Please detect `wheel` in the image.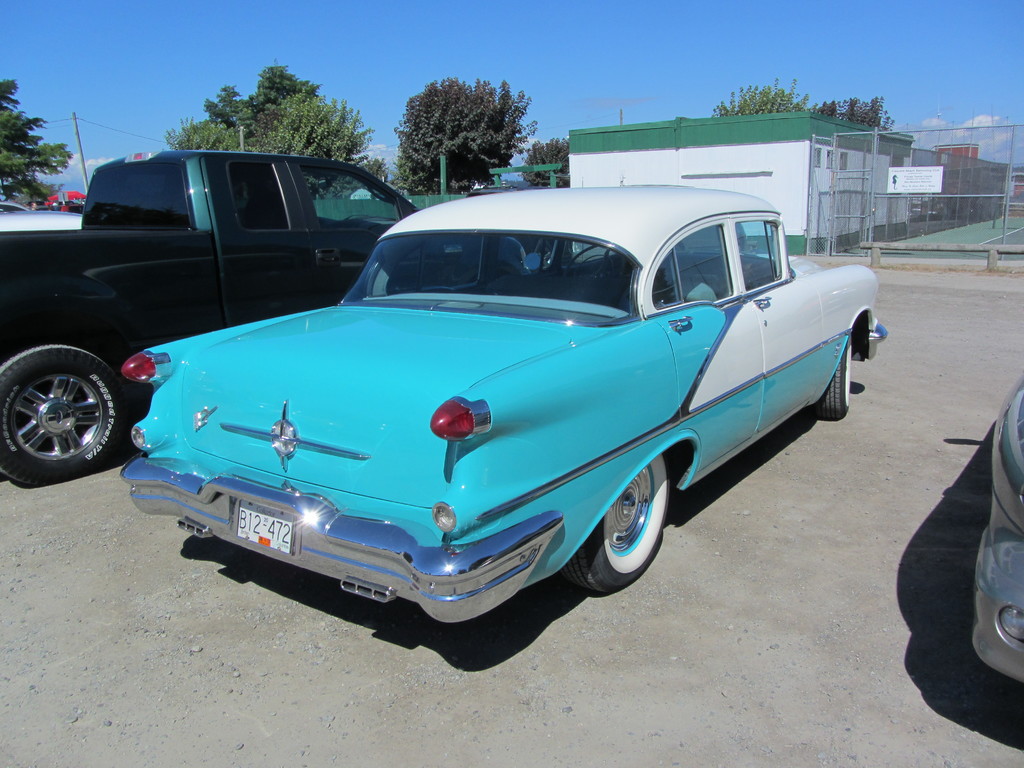
l=576, t=460, r=684, b=597.
